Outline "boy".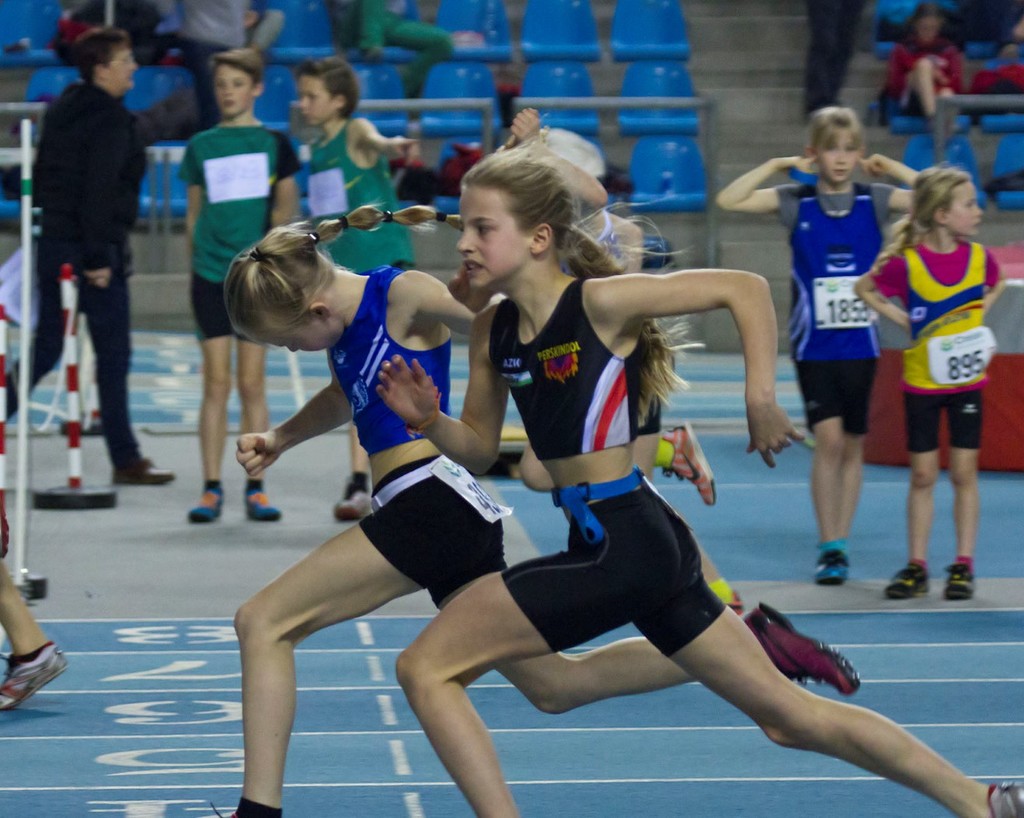
Outline: <region>180, 46, 301, 523</region>.
